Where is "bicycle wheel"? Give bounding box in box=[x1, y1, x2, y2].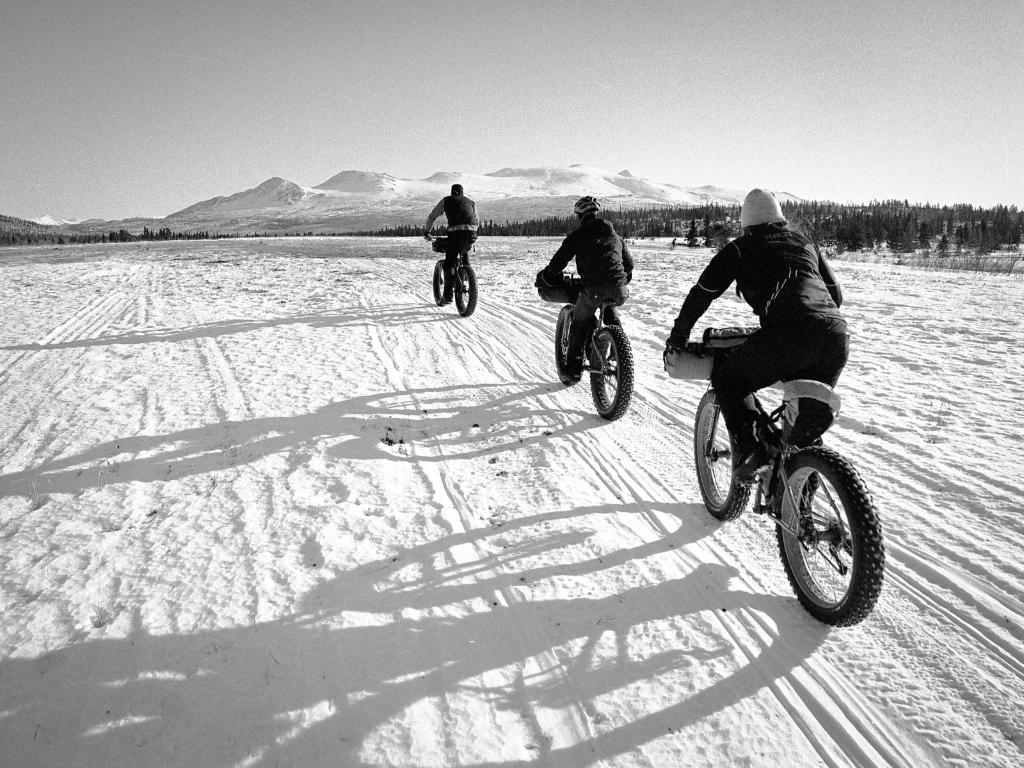
box=[586, 319, 639, 426].
